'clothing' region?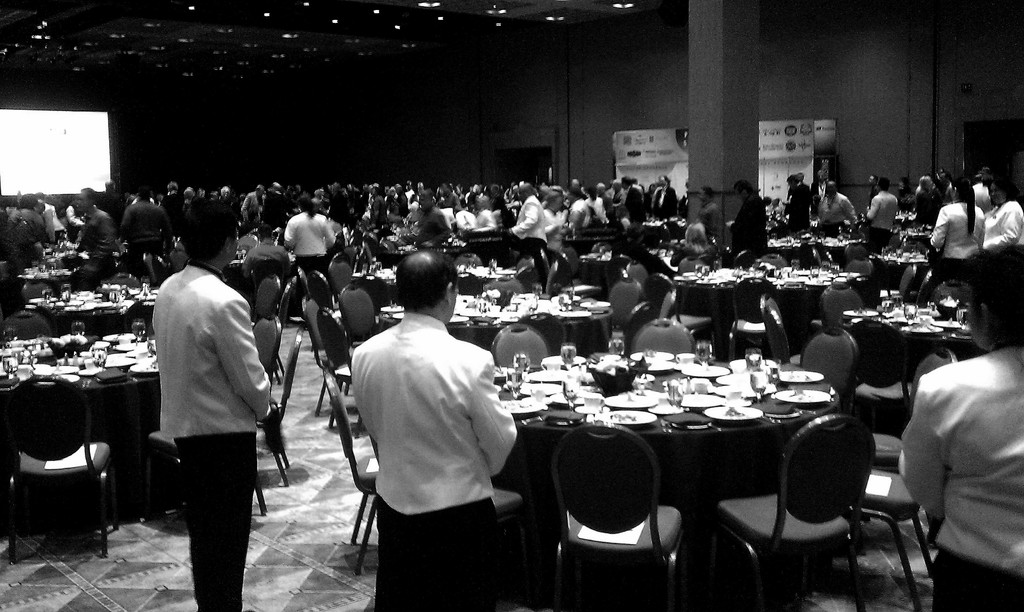
crop(900, 350, 1023, 609)
